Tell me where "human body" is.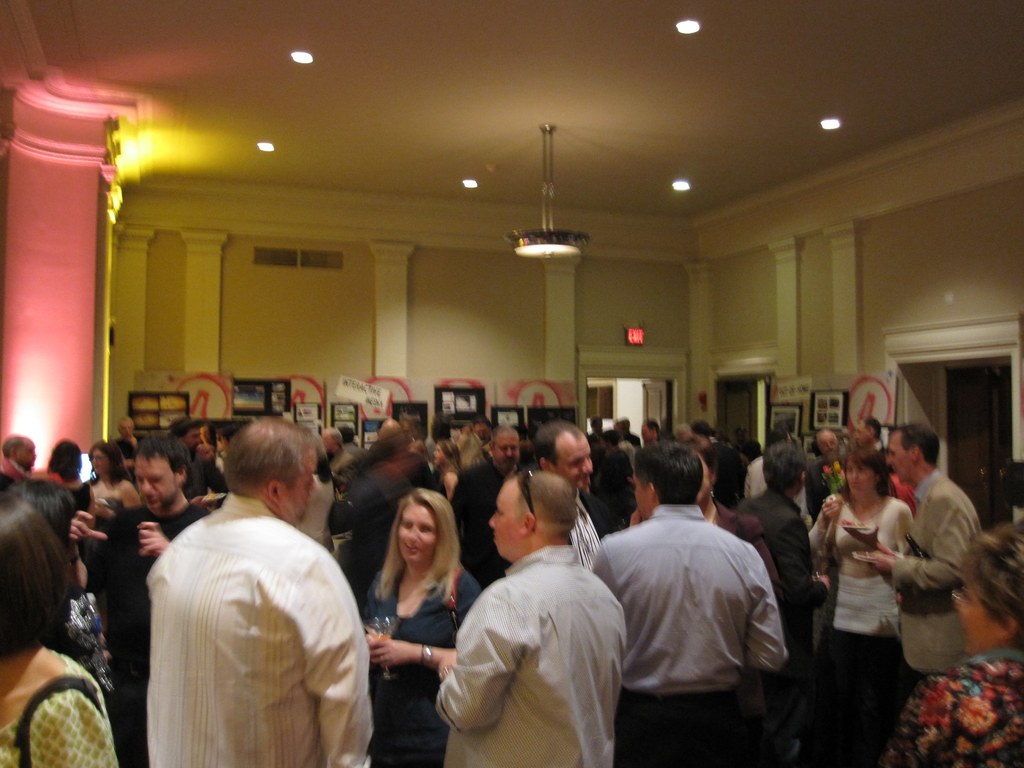
"human body" is at 806 453 913 765.
